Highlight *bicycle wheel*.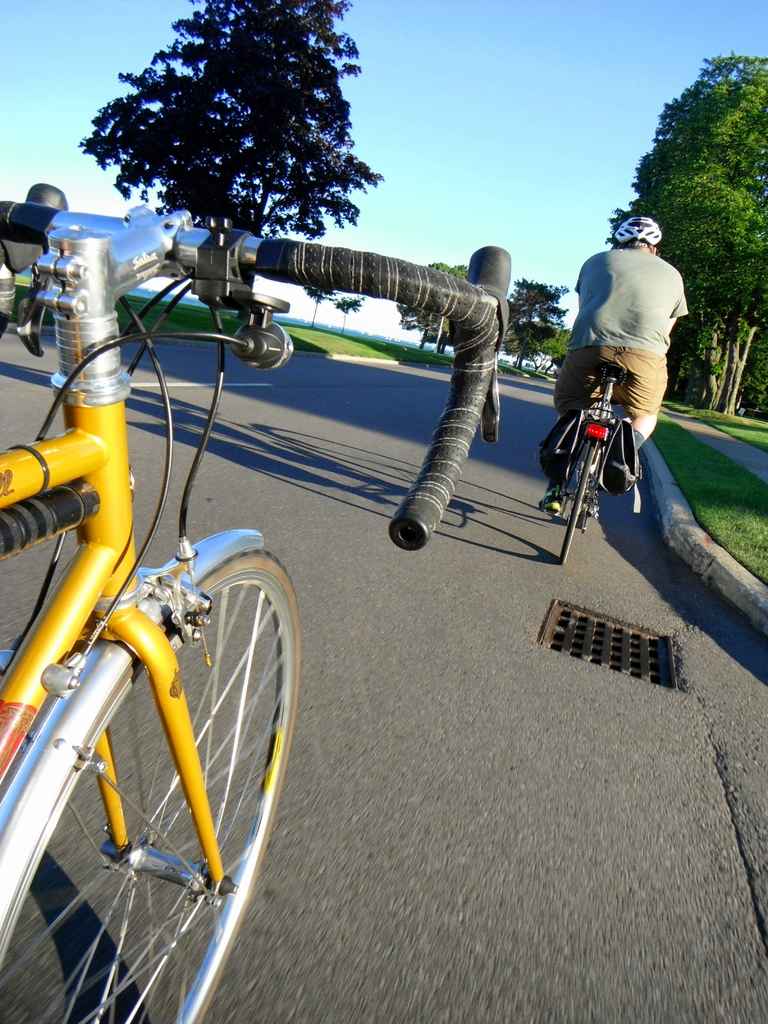
Highlighted region: [0,528,301,1023].
